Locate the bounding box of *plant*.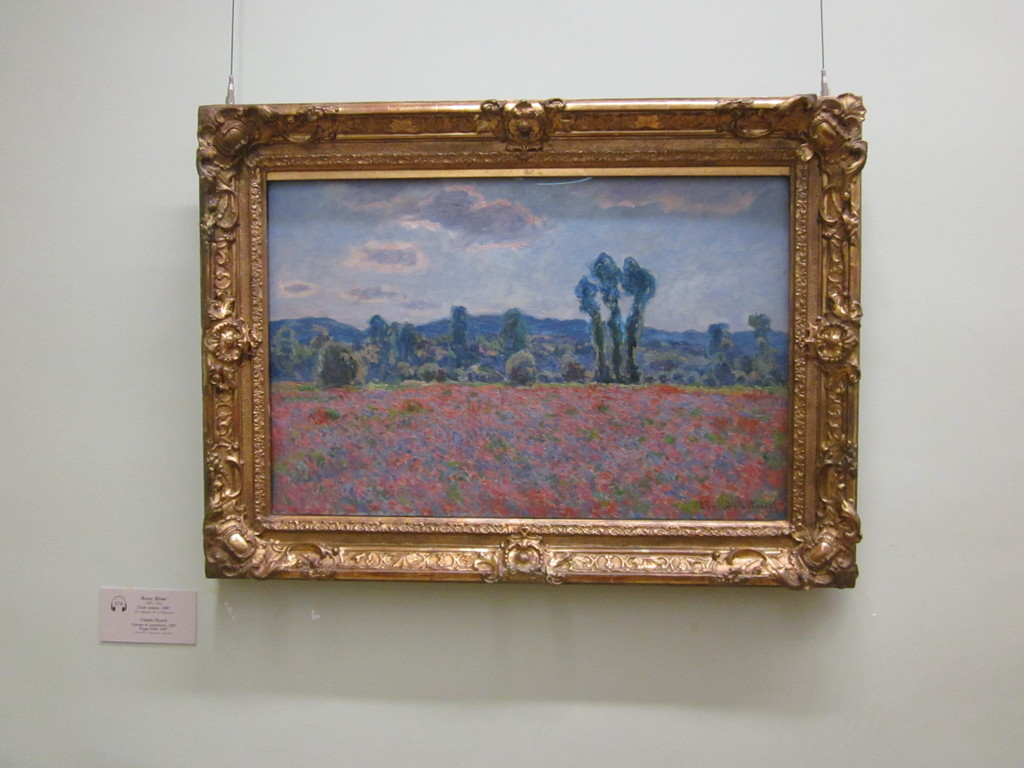
Bounding box: box(532, 372, 568, 387).
